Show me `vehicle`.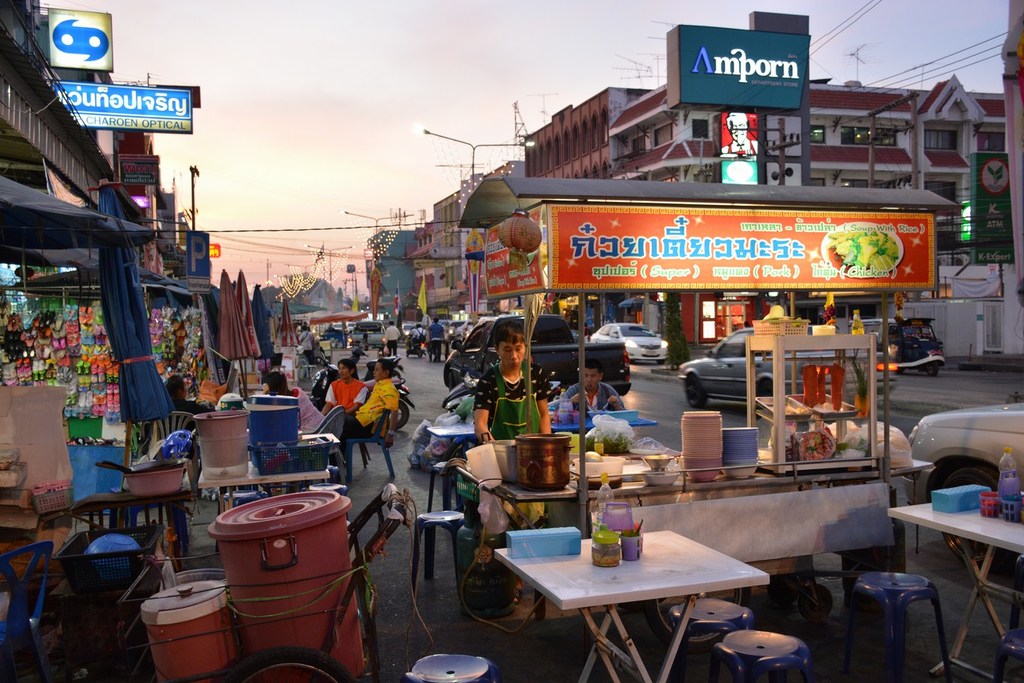
`vehicle` is here: [x1=901, y1=401, x2=1023, y2=564].
